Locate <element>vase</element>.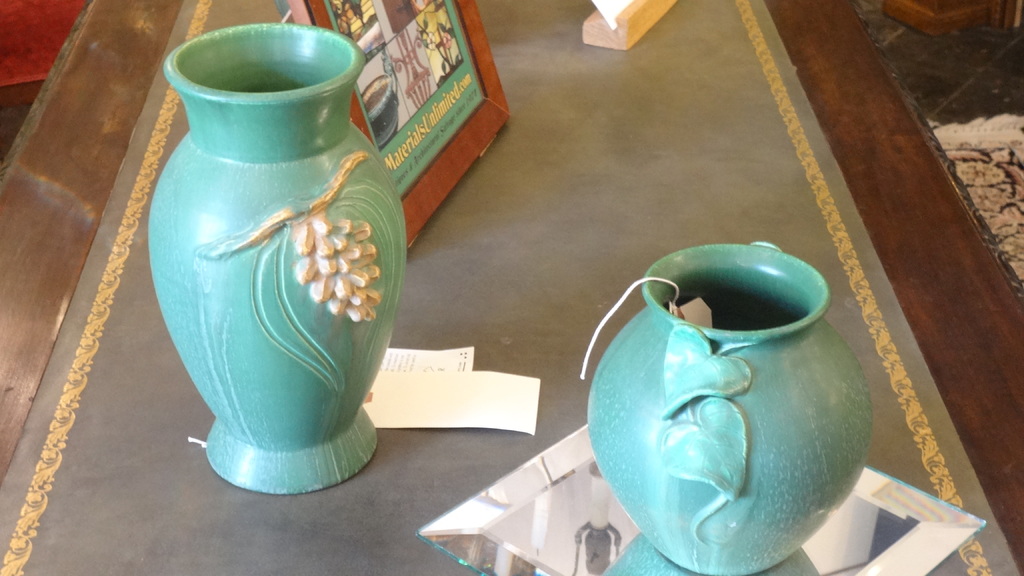
Bounding box: left=147, top=20, right=407, bottom=494.
